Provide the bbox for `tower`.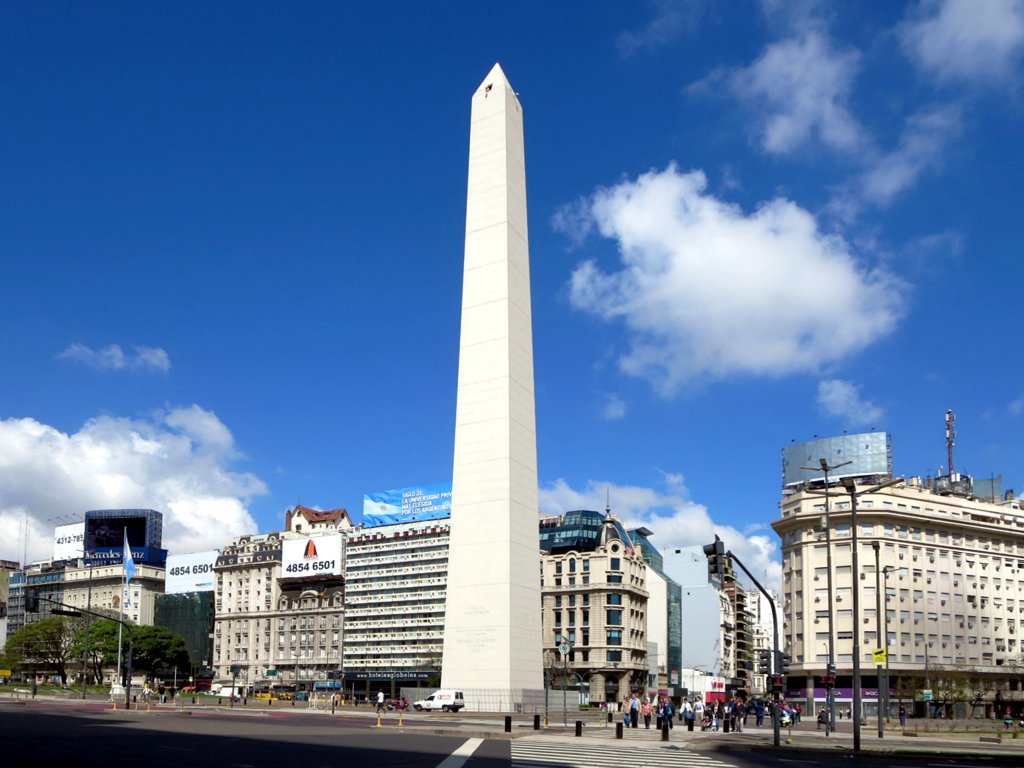
crop(692, 538, 777, 713).
